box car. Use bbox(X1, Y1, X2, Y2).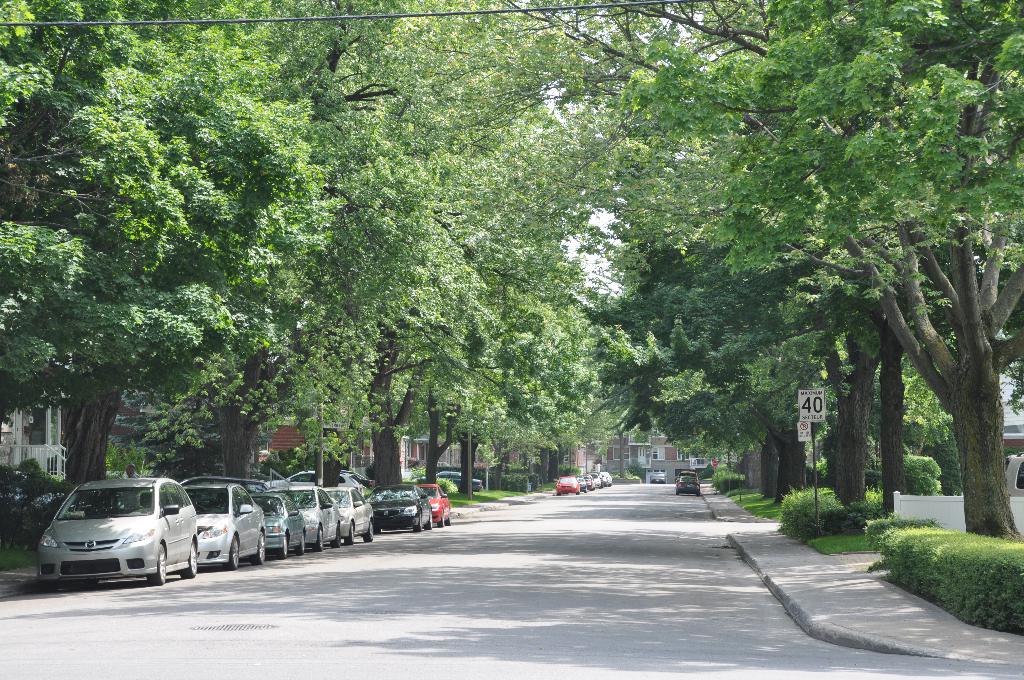
bbox(433, 468, 484, 499).
